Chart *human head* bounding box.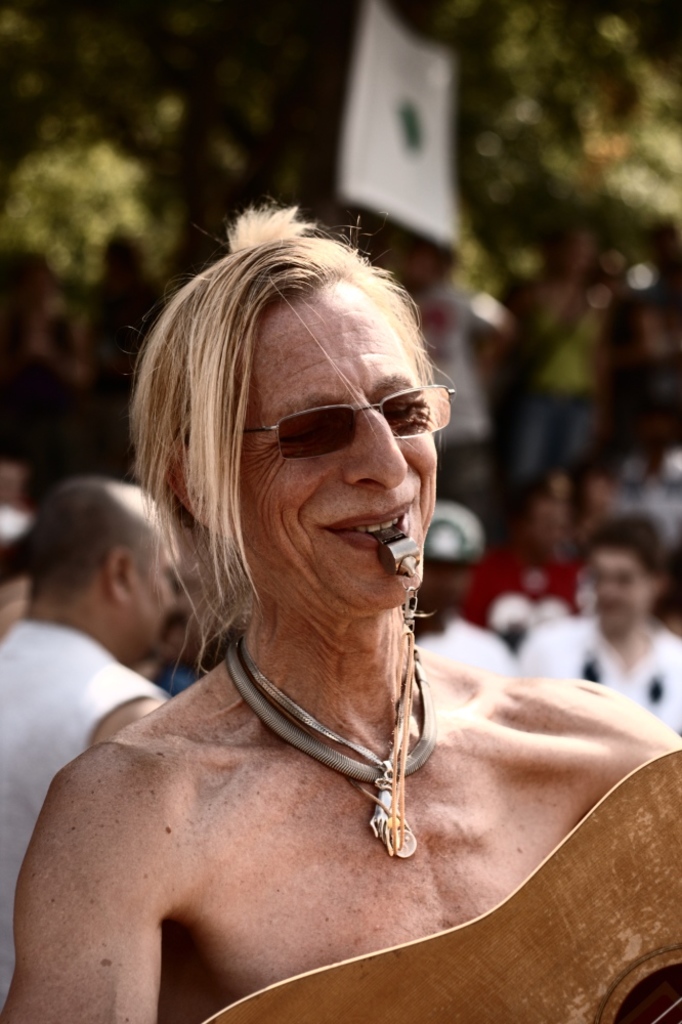
Charted: bbox(115, 201, 445, 624).
